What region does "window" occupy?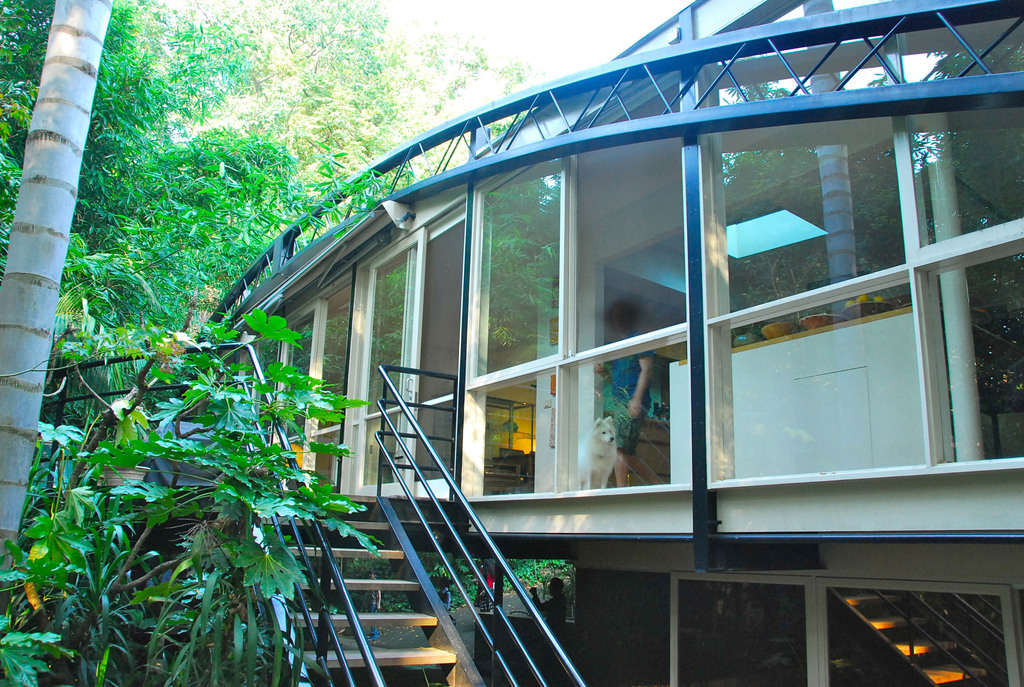
bbox(466, 73, 689, 508).
